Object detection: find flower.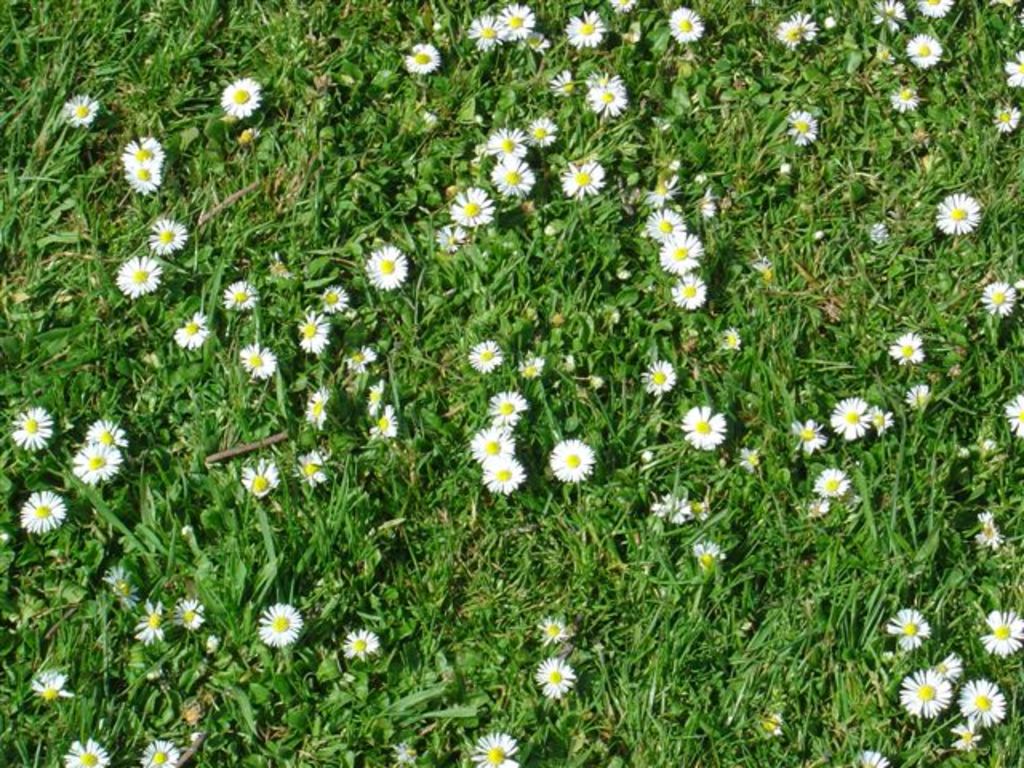
(left=939, top=658, right=968, bottom=682).
